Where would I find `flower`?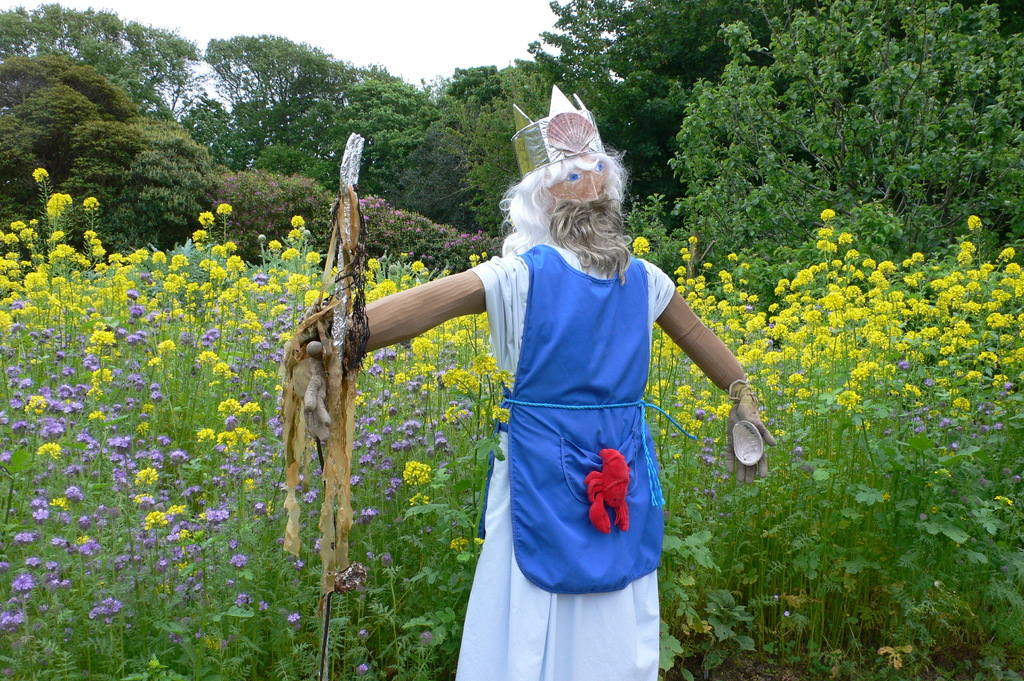
At bbox=[417, 522, 430, 534].
